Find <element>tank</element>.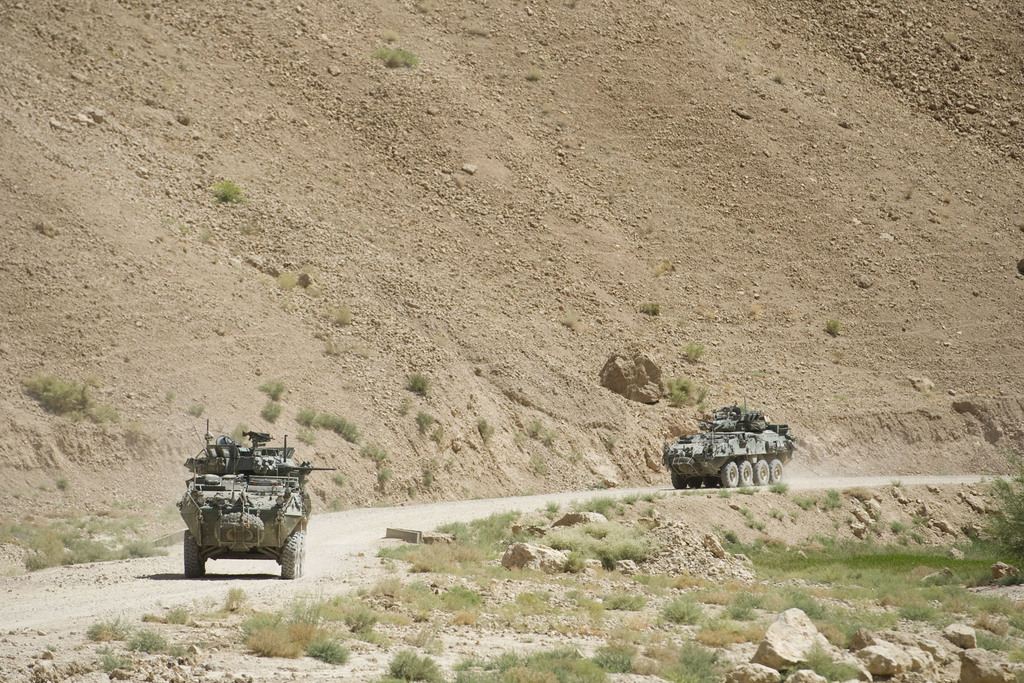
[left=176, top=416, right=310, bottom=579].
